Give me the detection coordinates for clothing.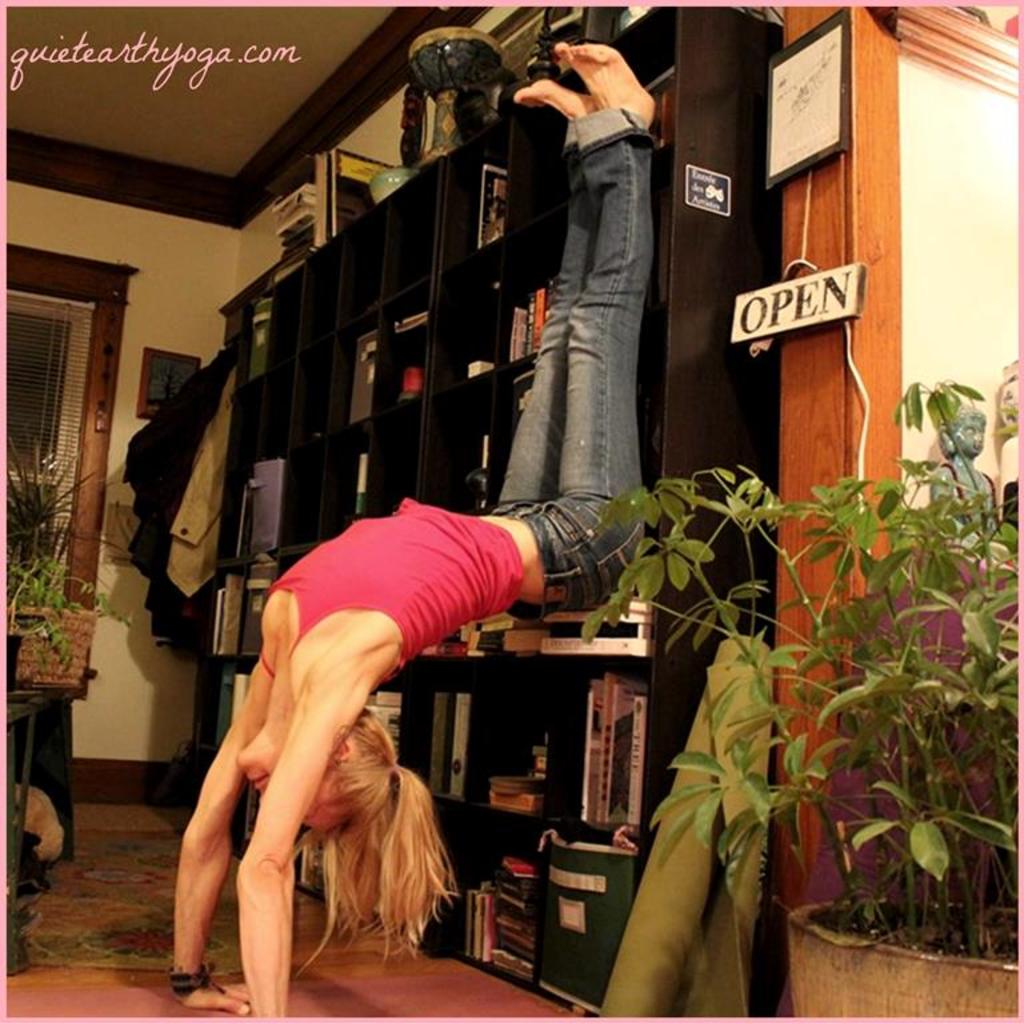
bbox=[255, 493, 528, 668].
